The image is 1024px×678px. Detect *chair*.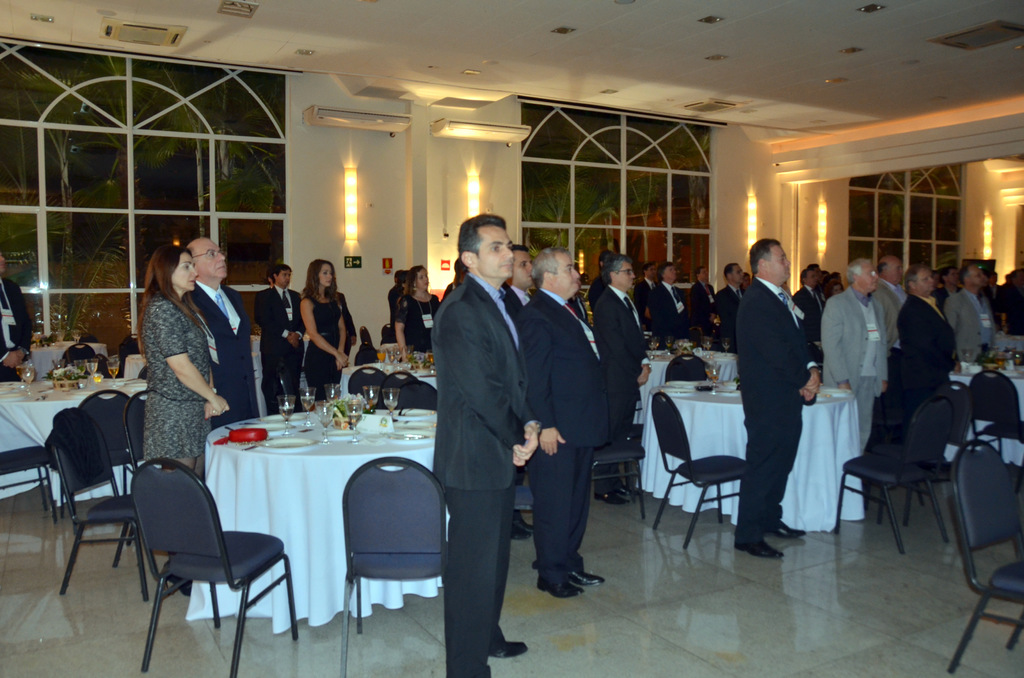
Detection: rect(945, 442, 1023, 669).
